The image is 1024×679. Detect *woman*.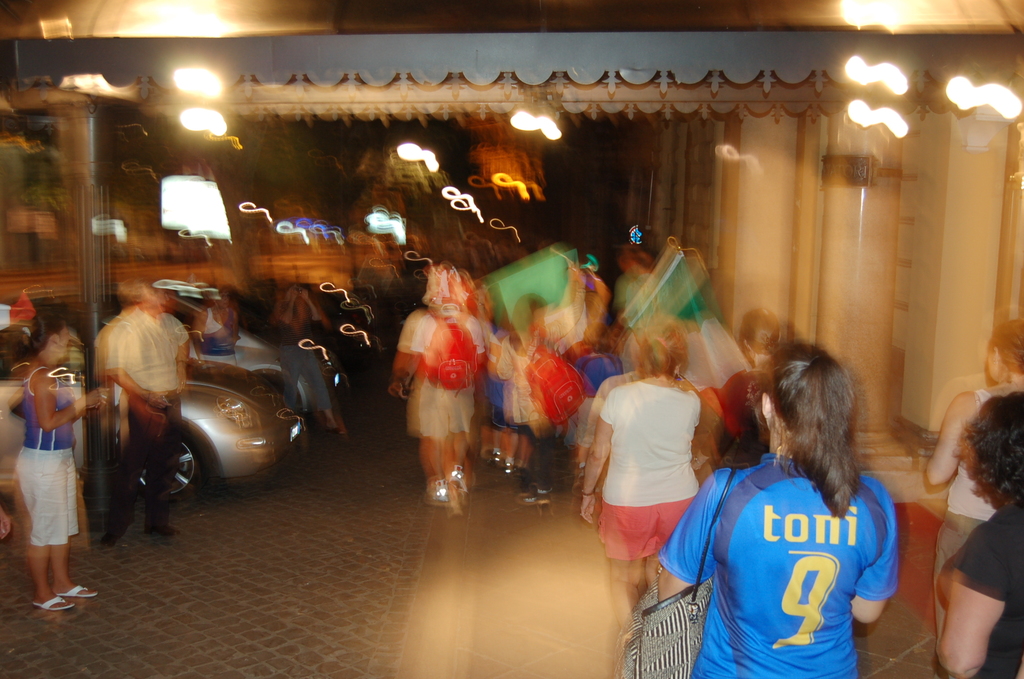
Detection: 578,317,701,625.
